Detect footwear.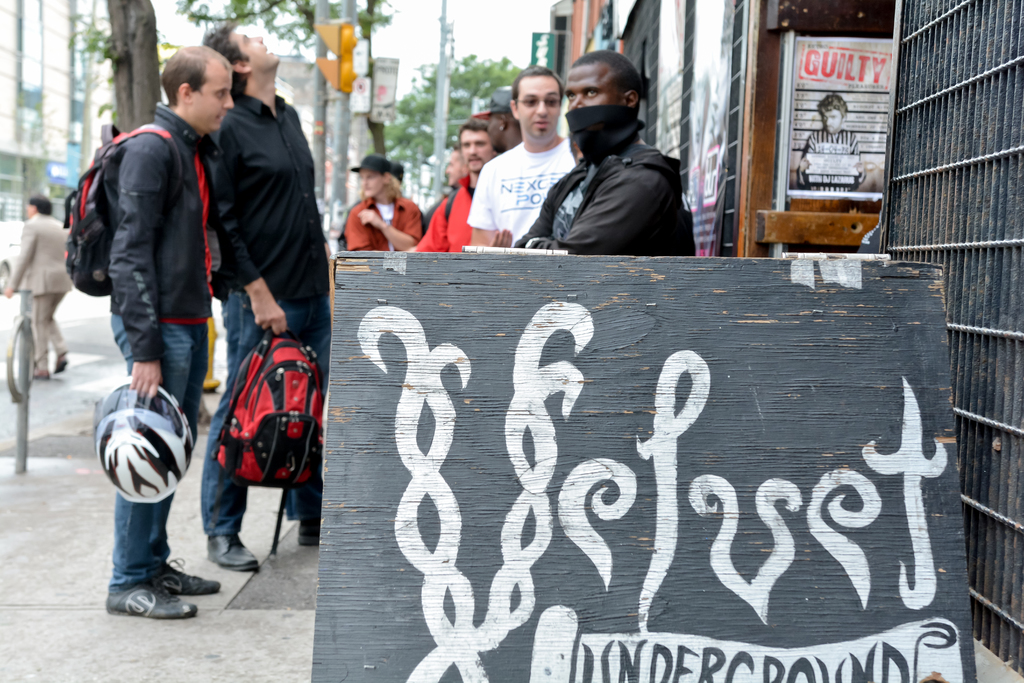
Detected at region(206, 527, 266, 570).
